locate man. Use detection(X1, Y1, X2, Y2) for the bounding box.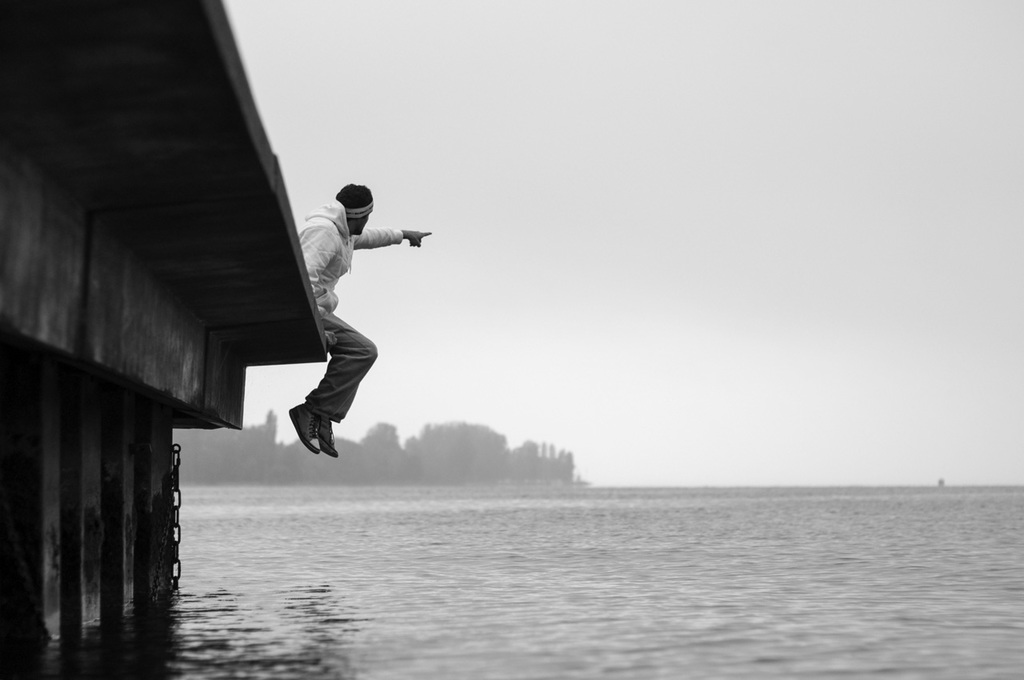
detection(260, 175, 427, 483).
